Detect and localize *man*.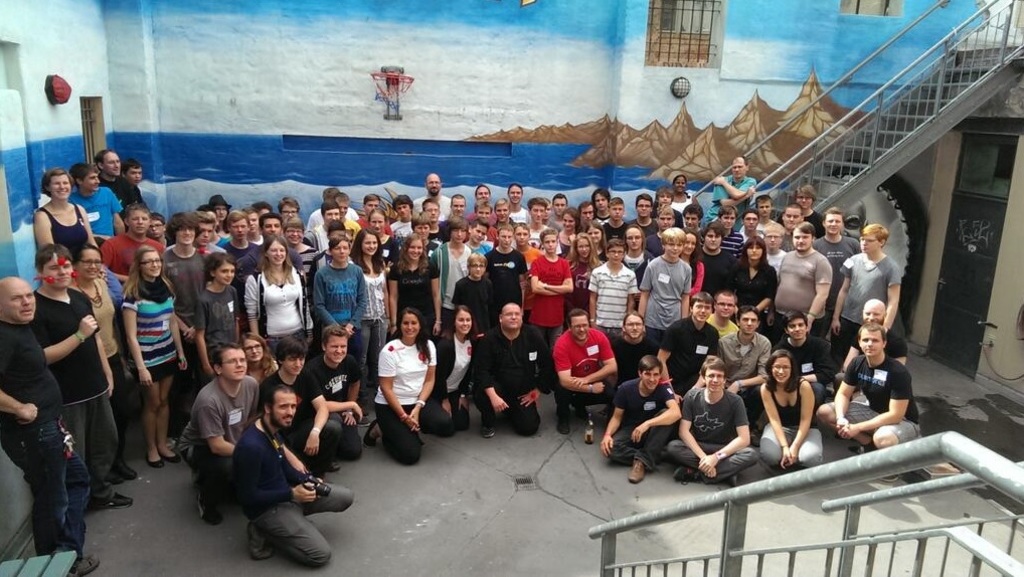
Localized at {"left": 777, "top": 199, "right": 805, "bottom": 250}.
